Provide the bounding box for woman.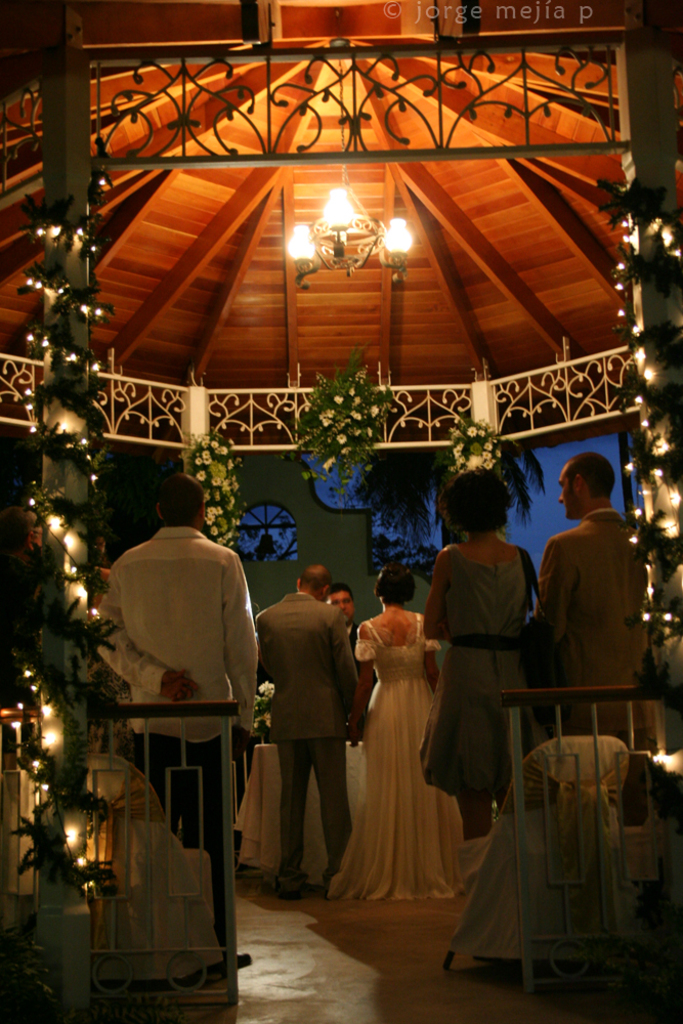
box=[405, 461, 528, 835].
